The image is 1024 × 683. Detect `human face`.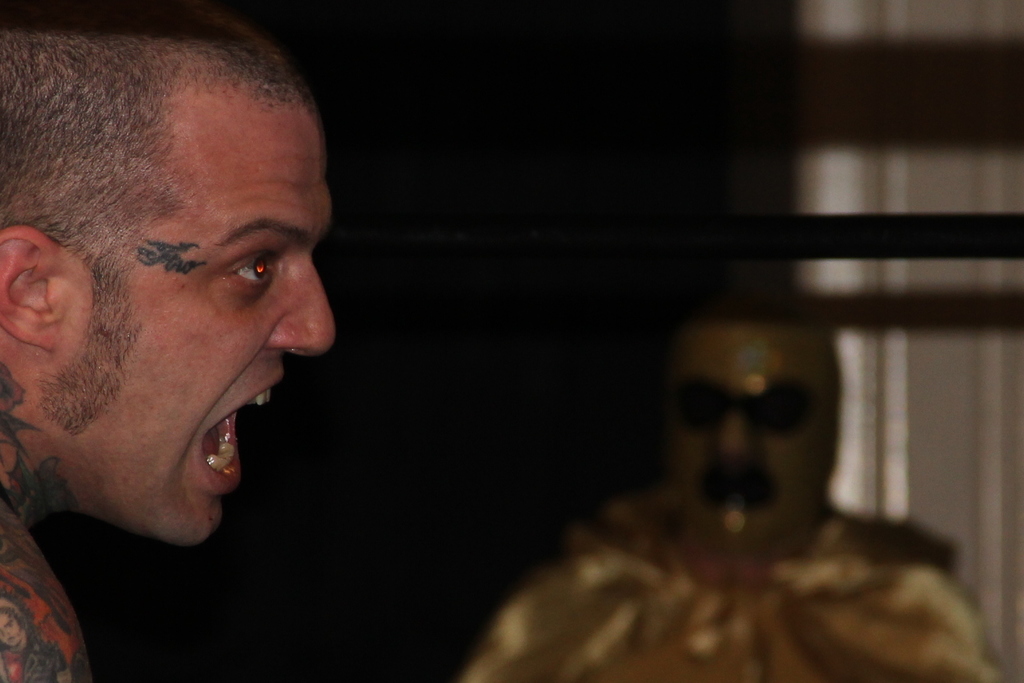
Detection: (654,311,846,560).
